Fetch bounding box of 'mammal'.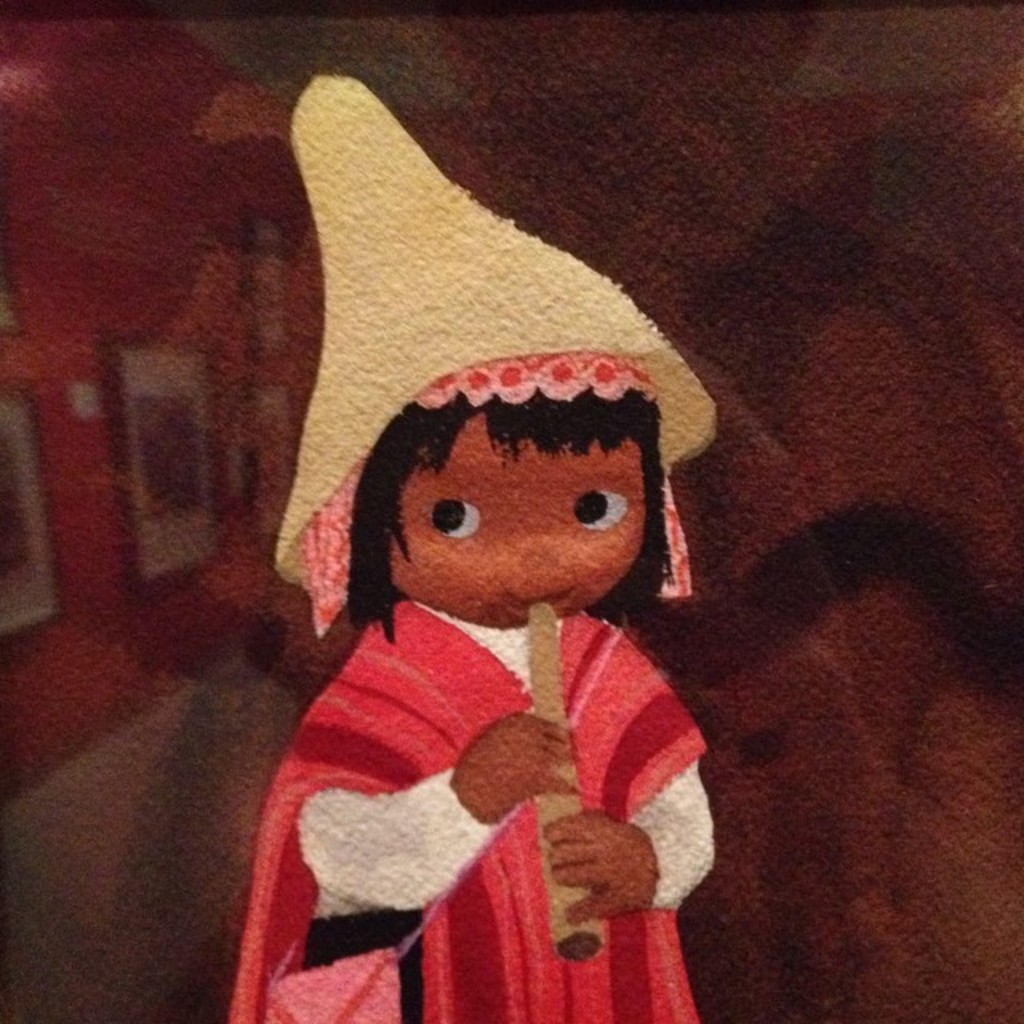
Bbox: crop(232, 74, 720, 1022).
